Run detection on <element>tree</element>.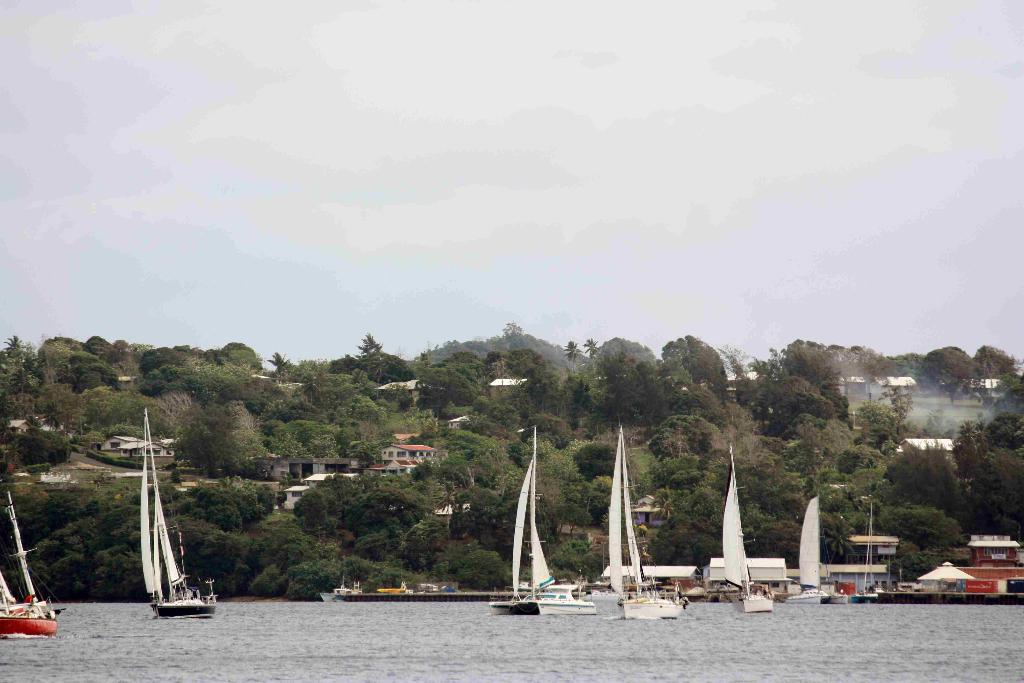
Result: [left=289, top=468, right=335, bottom=547].
